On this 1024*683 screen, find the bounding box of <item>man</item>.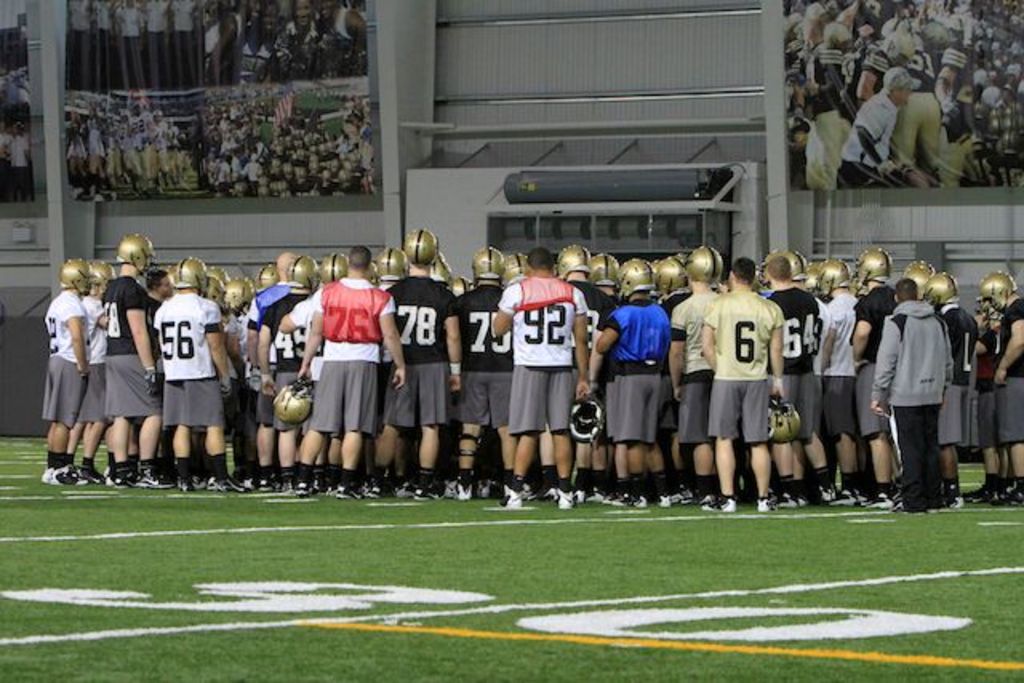
Bounding box: [x1=878, y1=266, x2=970, y2=512].
